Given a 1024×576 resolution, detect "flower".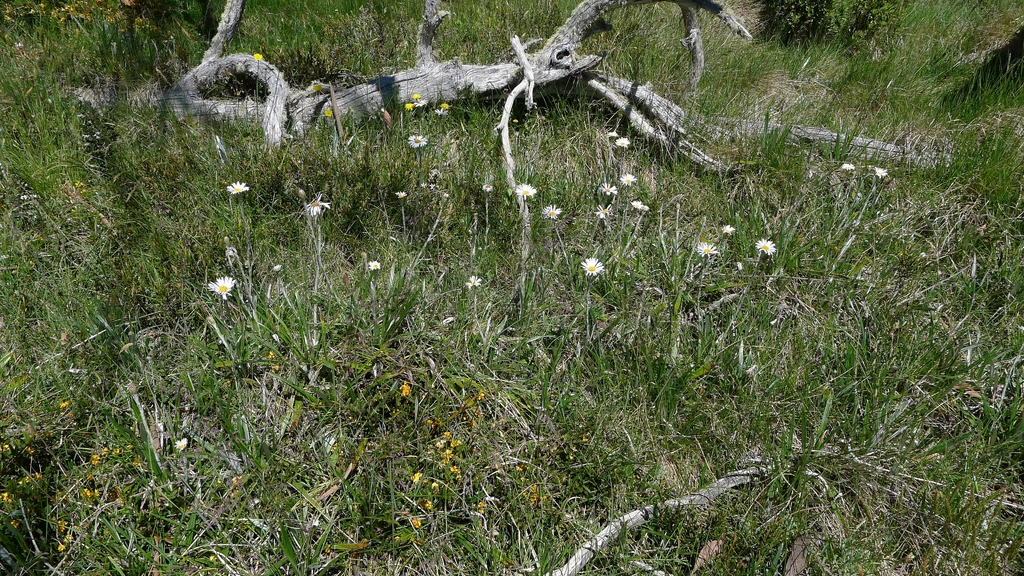
select_region(252, 51, 264, 61).
